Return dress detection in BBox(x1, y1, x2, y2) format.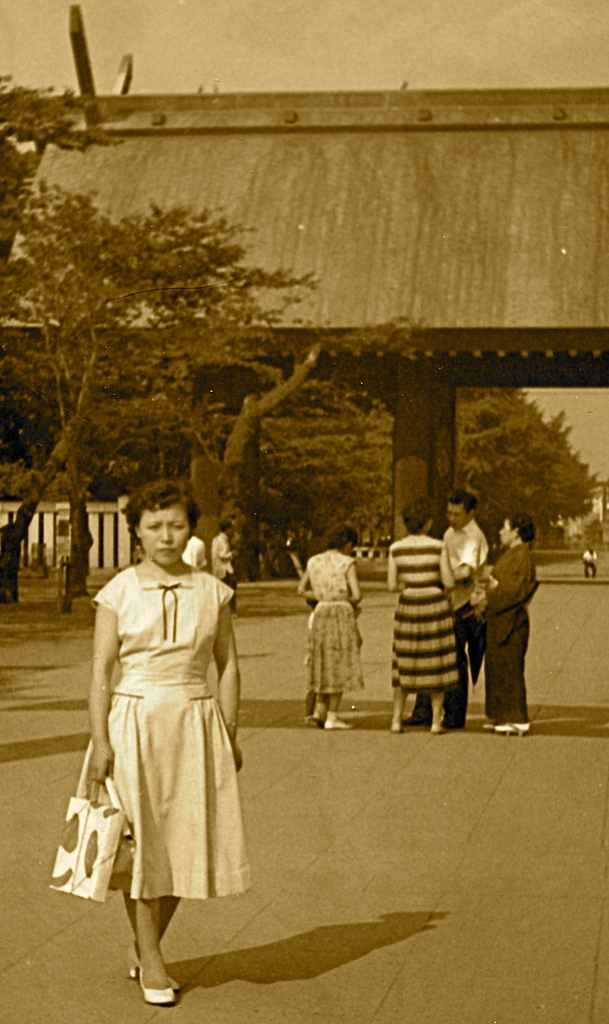
BBox(306, 548, 365, 694).
